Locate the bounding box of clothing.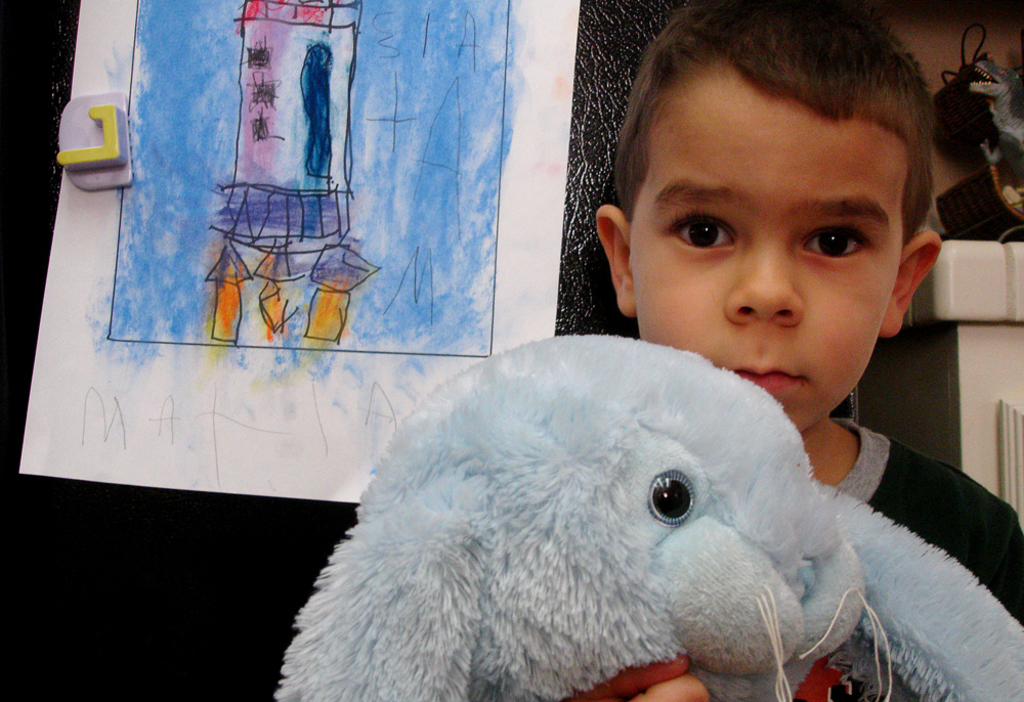
Bounding box: [x1=689, y1=426, x2=1023, y2=695].
